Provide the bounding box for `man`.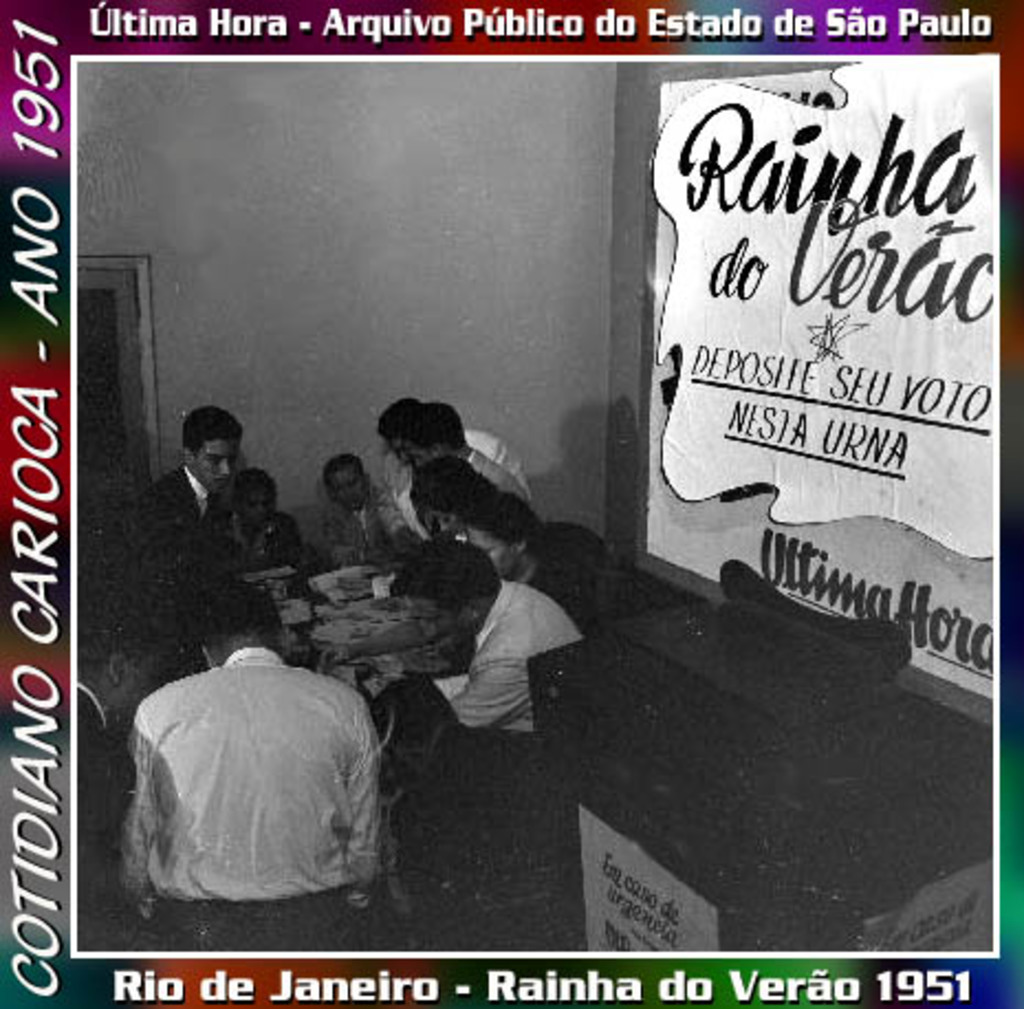
75:590:152:947.
